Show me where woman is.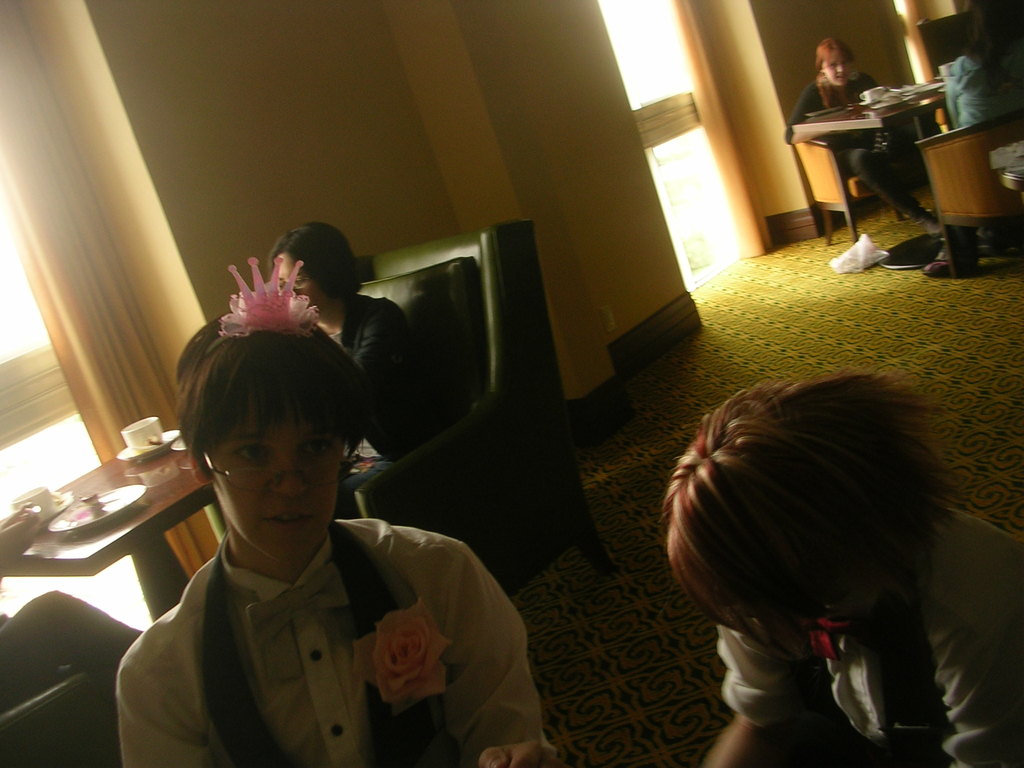
woman is at rect(659, 372, 1023, 767).
